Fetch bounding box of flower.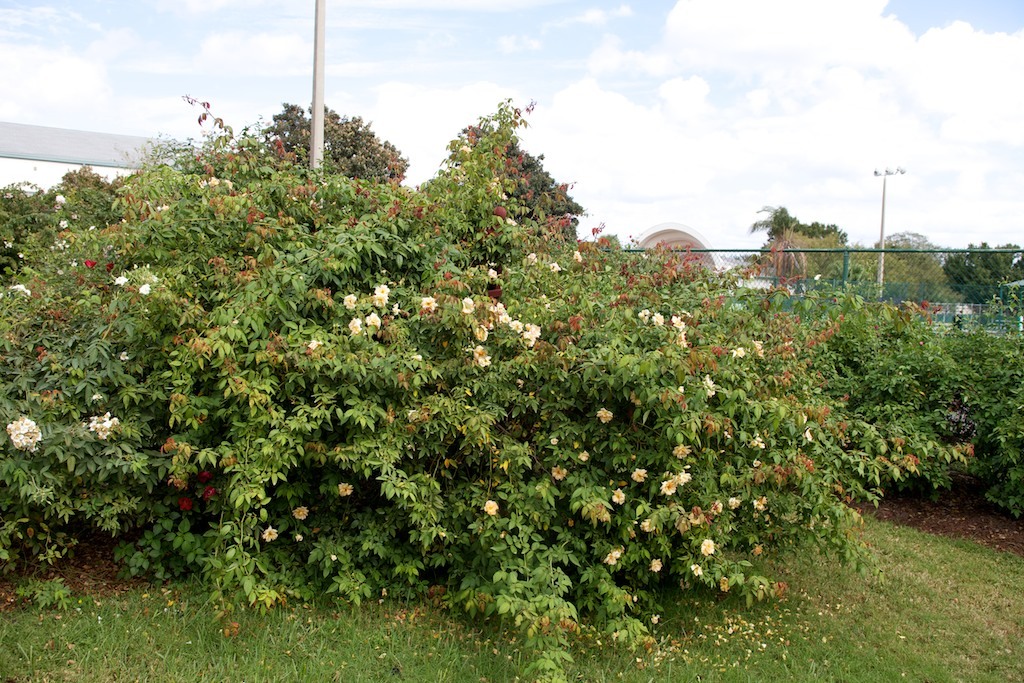
Bbox: 91, 391, 104, 401.
